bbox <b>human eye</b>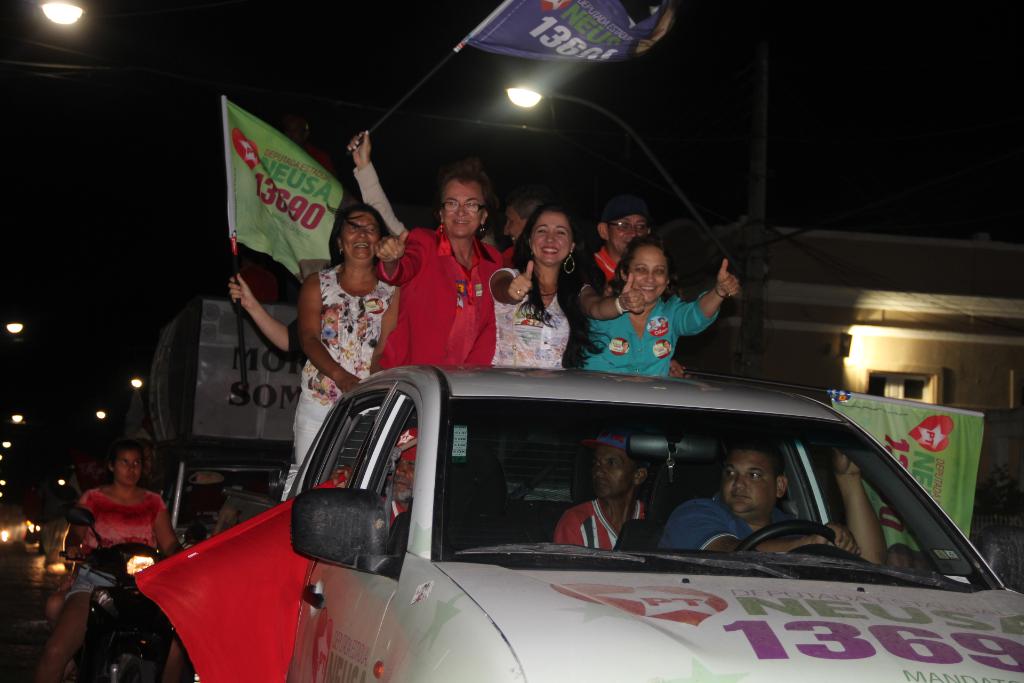
[left=134, top=461, right=141, bottom=465]
